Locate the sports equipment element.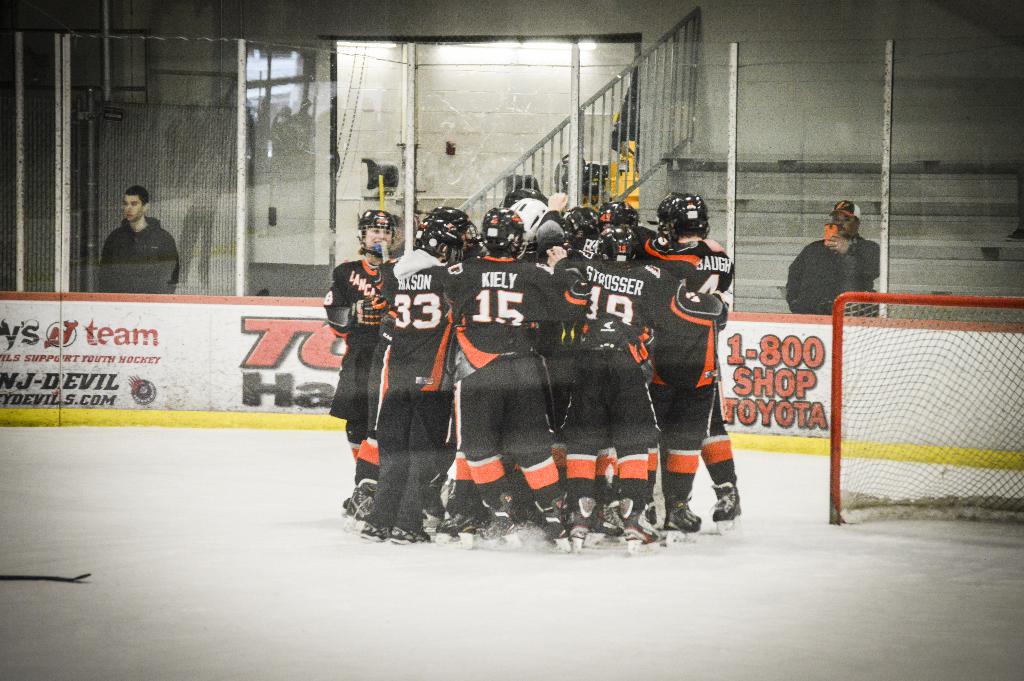
Element bbox: (828,291,1023,527).
